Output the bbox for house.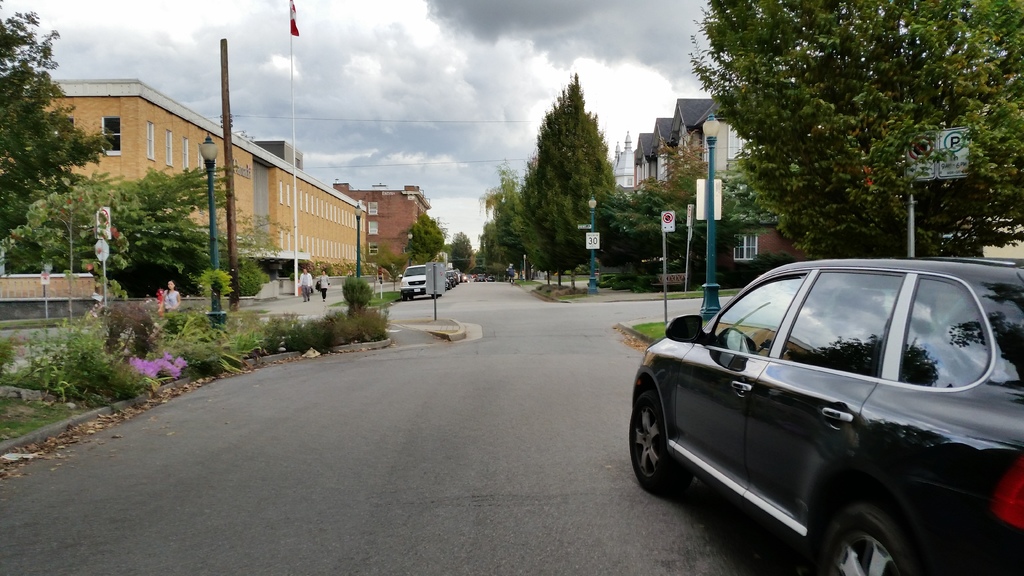
(x1=667, y1=101, x2=710, y2=173).
